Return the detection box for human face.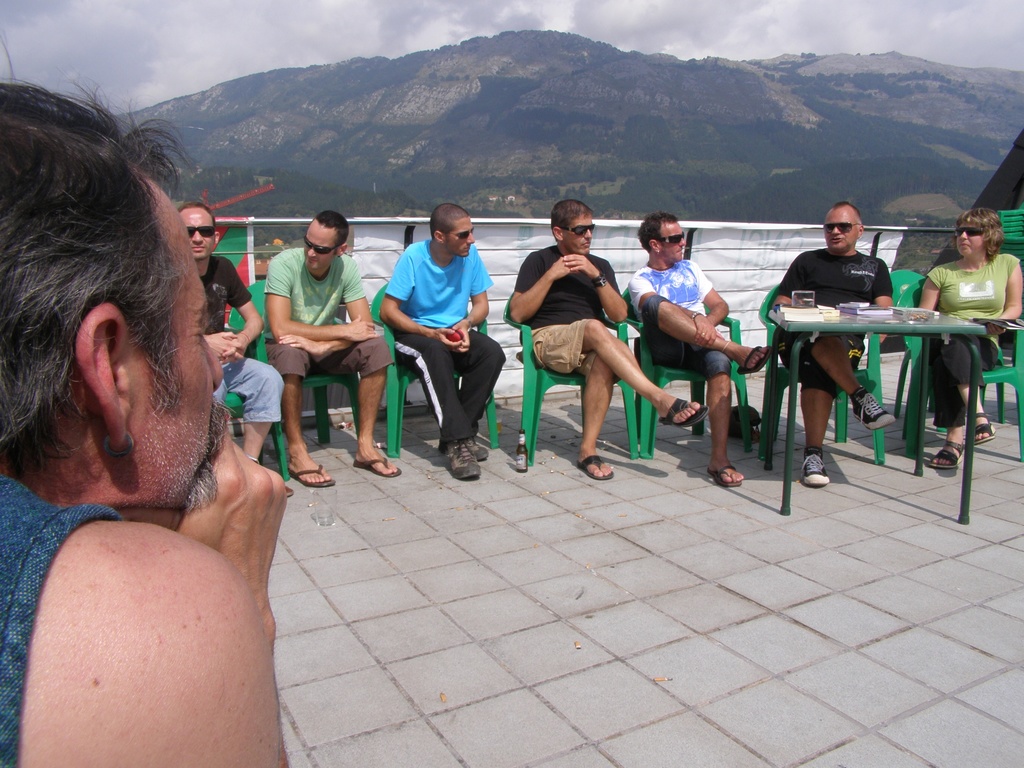
124, 161, 225, 511.
